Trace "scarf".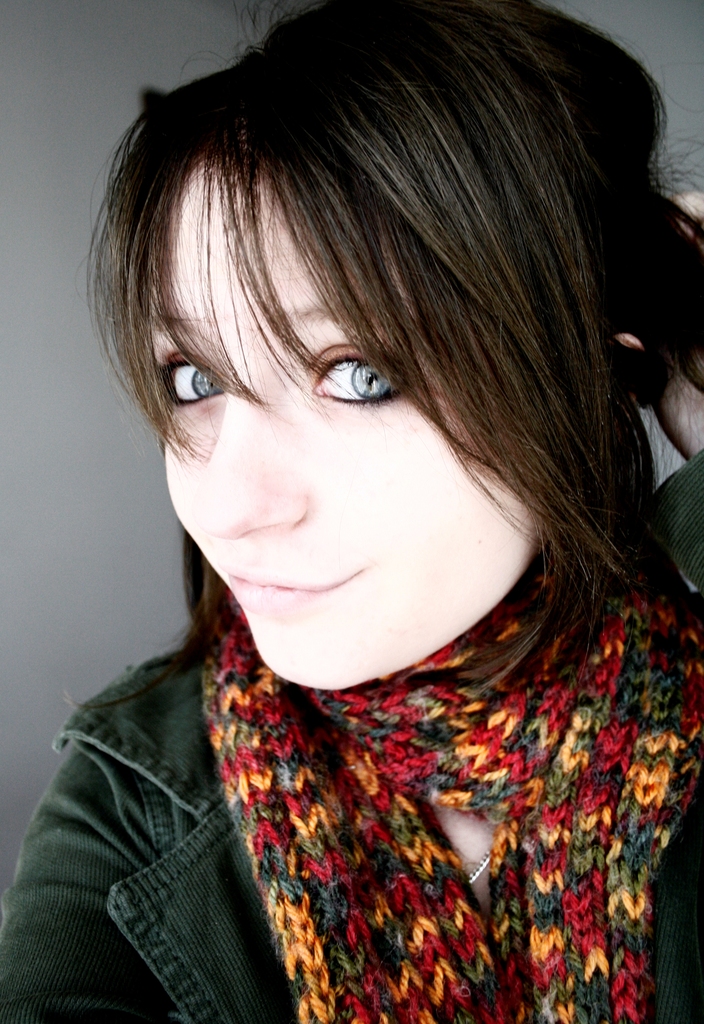
Traced to [193,543,703,1023].
